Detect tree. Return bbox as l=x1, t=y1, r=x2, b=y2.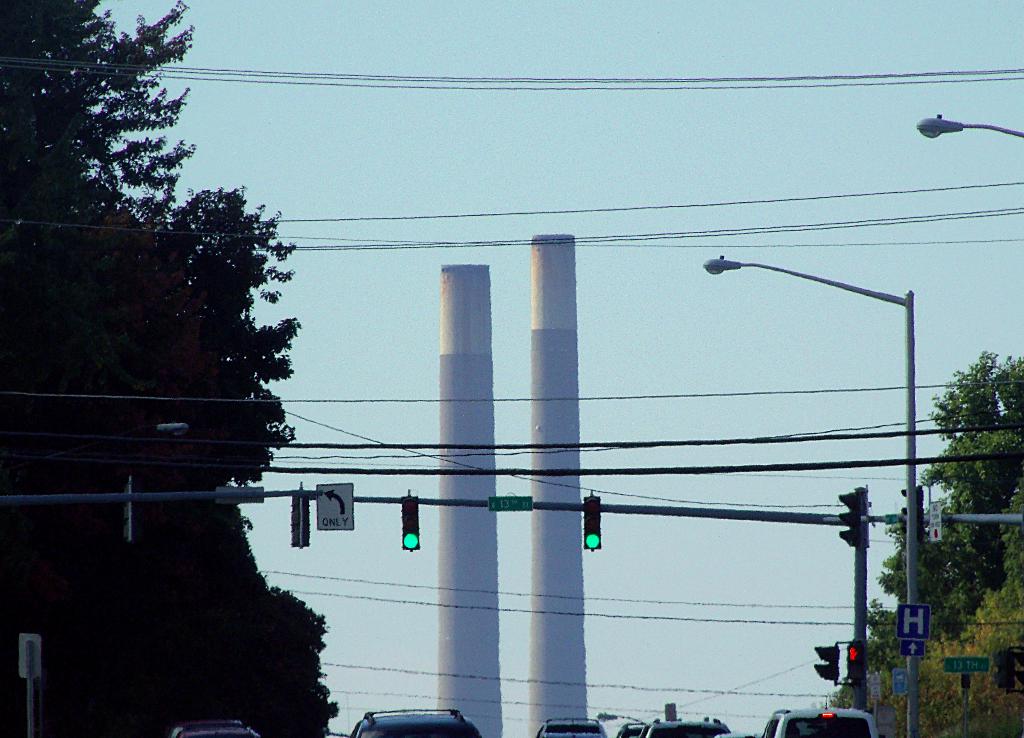
l=859, t=597, r=899, b=696.
